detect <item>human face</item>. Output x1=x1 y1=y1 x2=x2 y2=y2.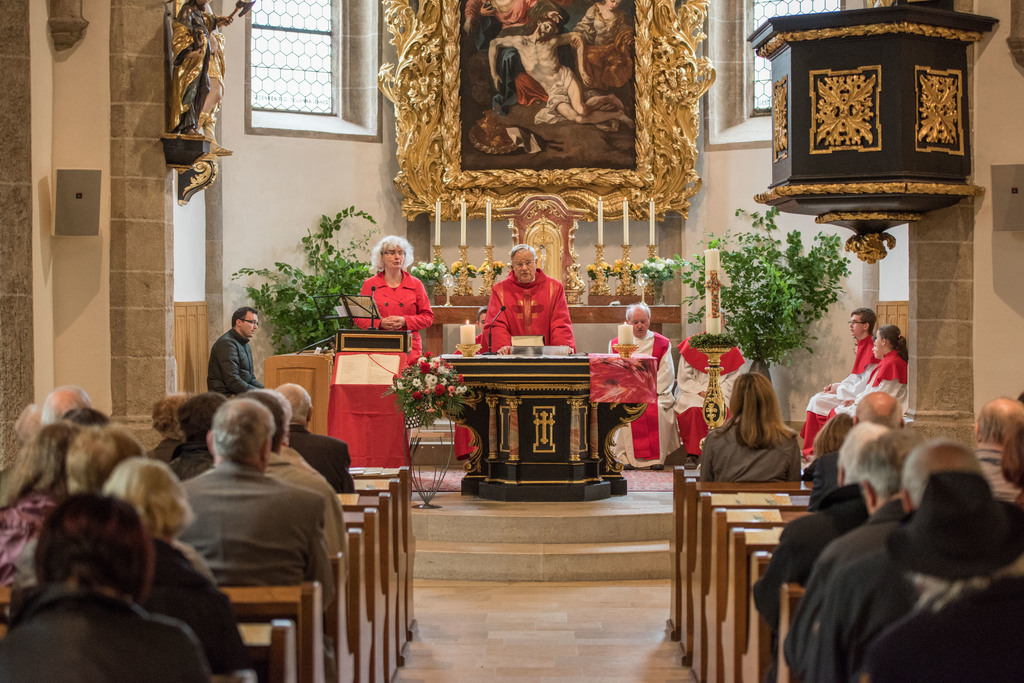
x1=512 y1=253 x2=536 y2=283.
